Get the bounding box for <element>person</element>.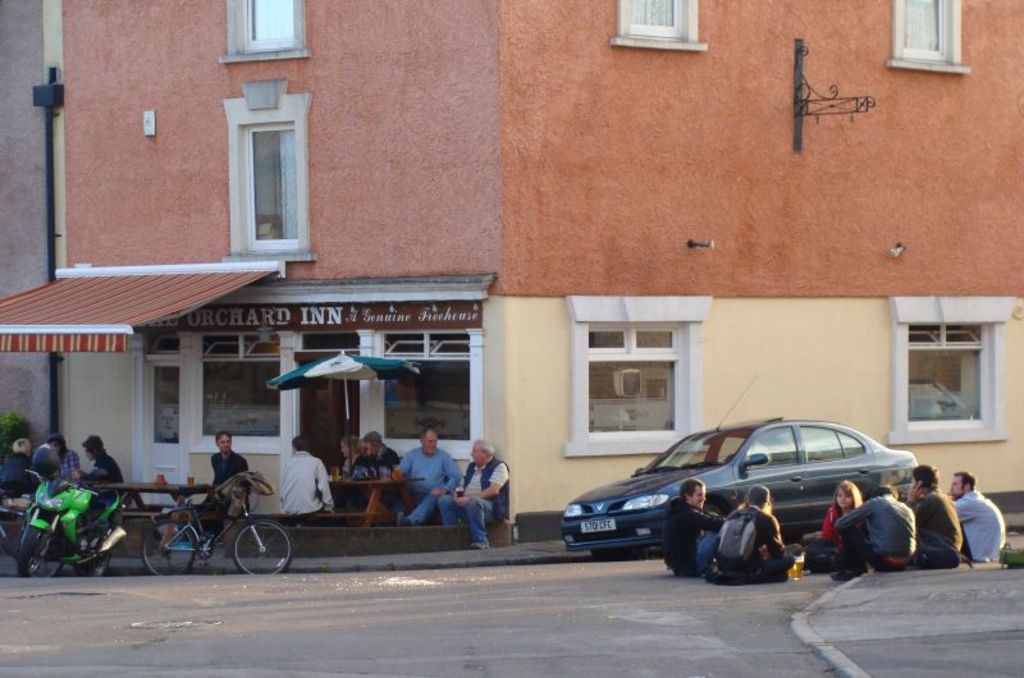
select_region(279, 430, 338, 537).
